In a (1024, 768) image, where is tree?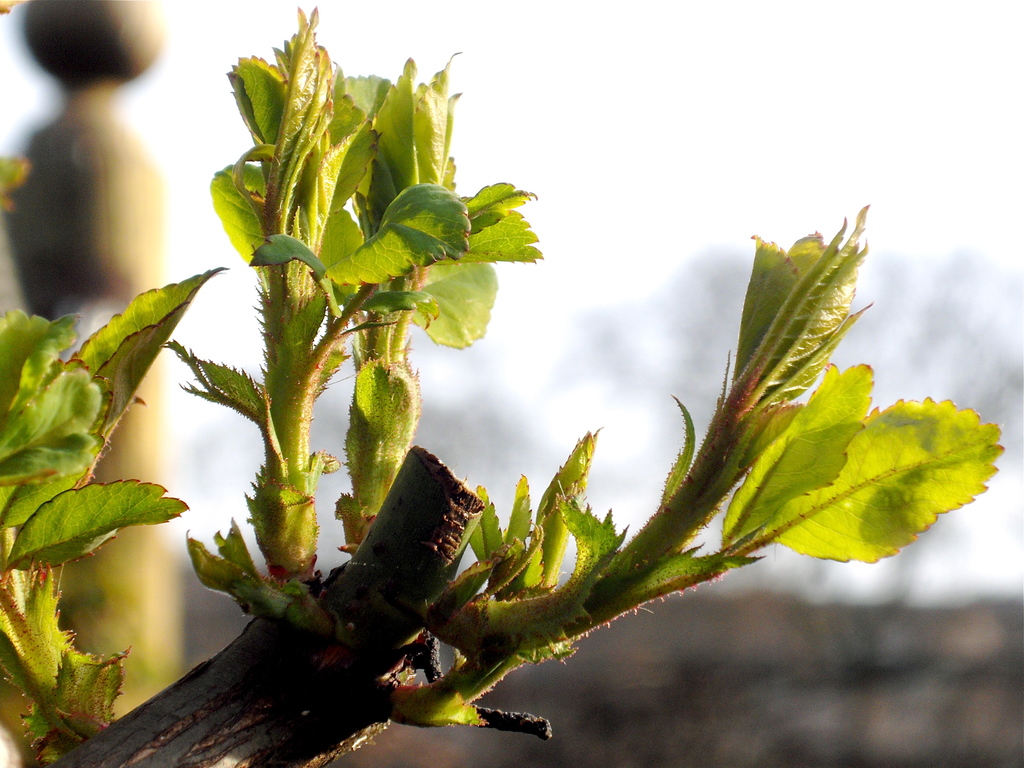
rect(0, 0, 1009, 764).
